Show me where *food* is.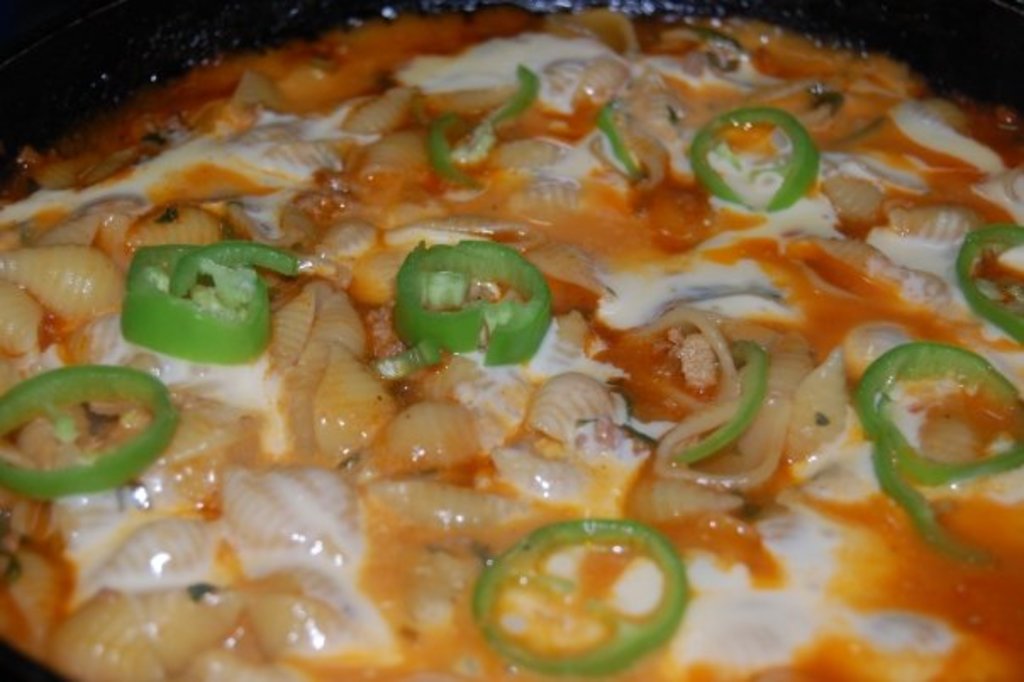
*food* is at {"left": 2, "top": 0, "right": 1023, "bottom": 655}.
